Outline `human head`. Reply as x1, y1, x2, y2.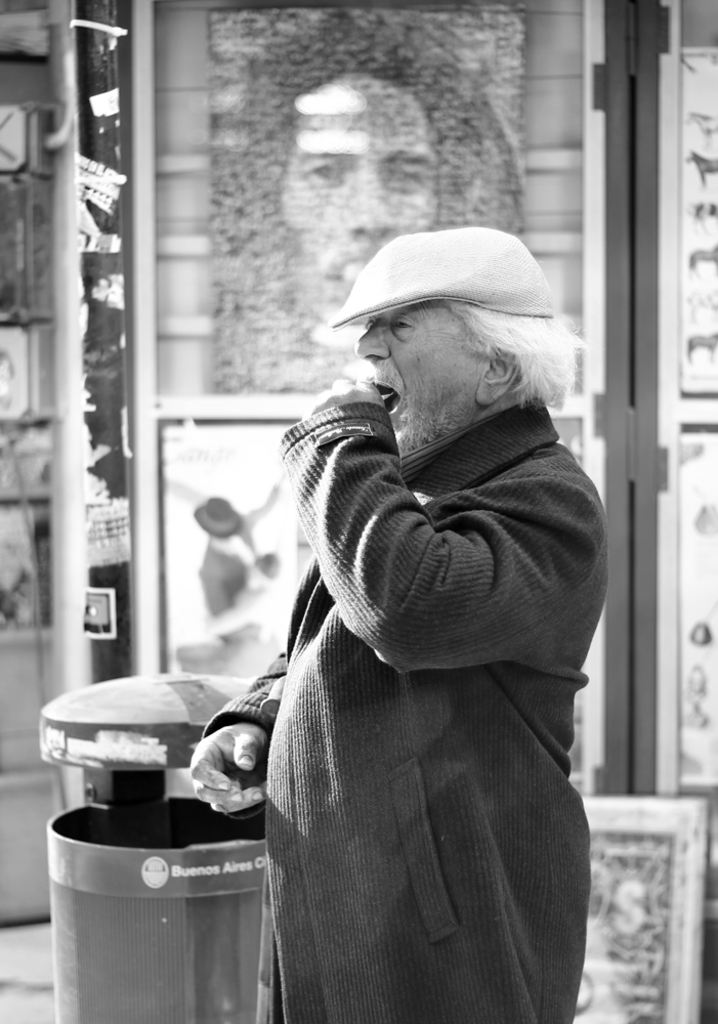
349, 294, 584, 464.
